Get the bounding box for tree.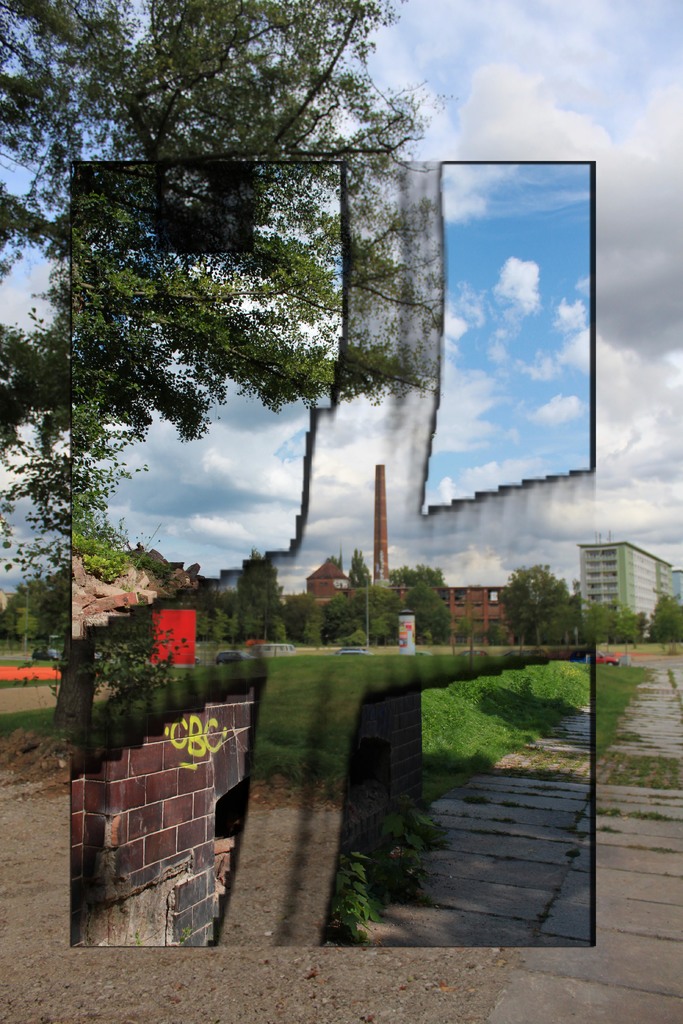
box=[649, 593, 682, 648].
